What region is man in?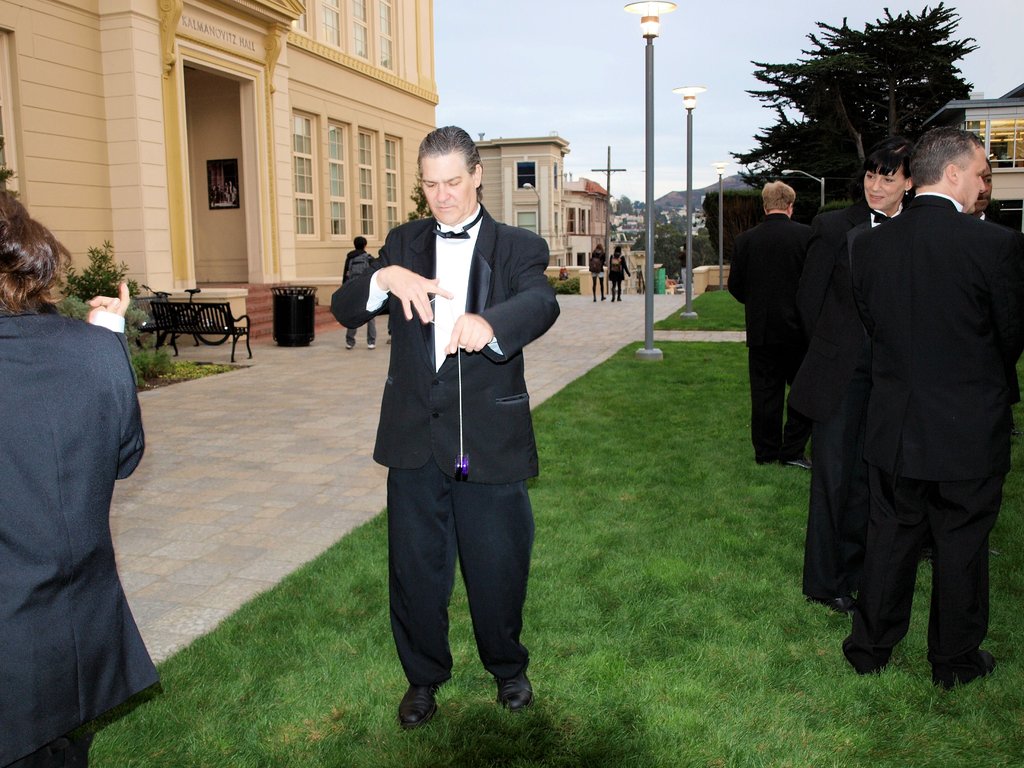
[left=328, top=122, right=561, bottom=730].
